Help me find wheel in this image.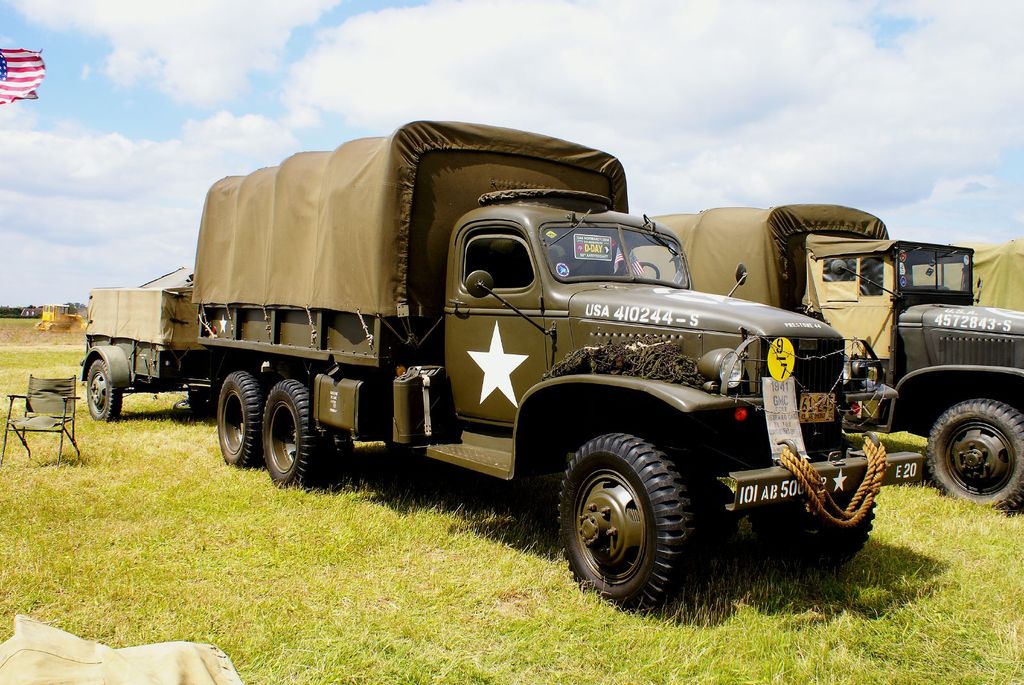
Found it: (261,377,333,498).
